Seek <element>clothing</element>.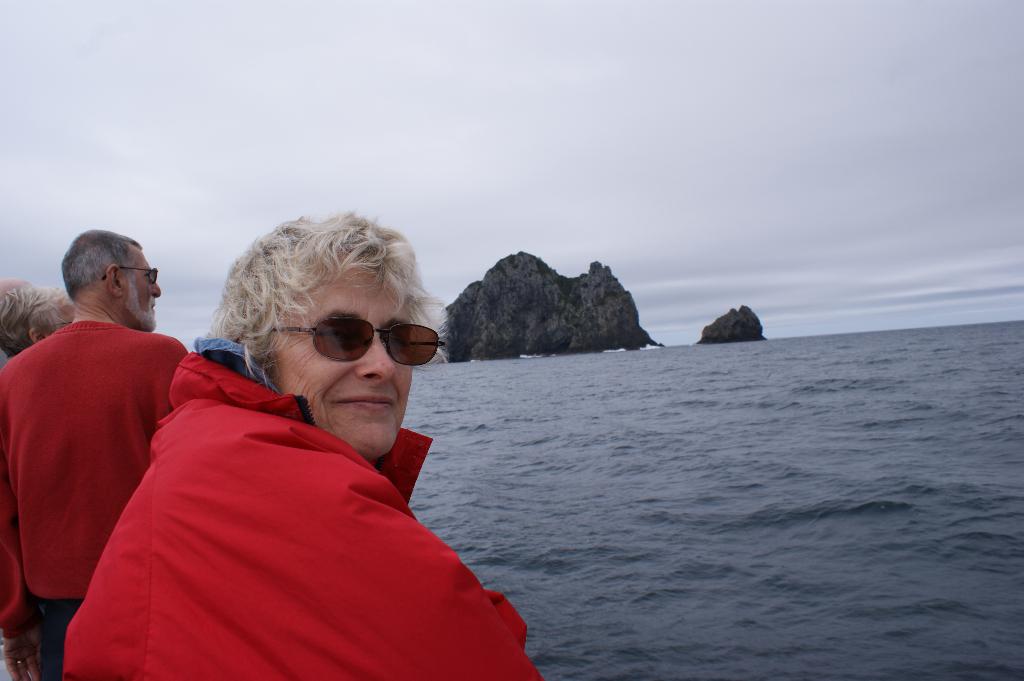
[0, 319, 191, 680].
